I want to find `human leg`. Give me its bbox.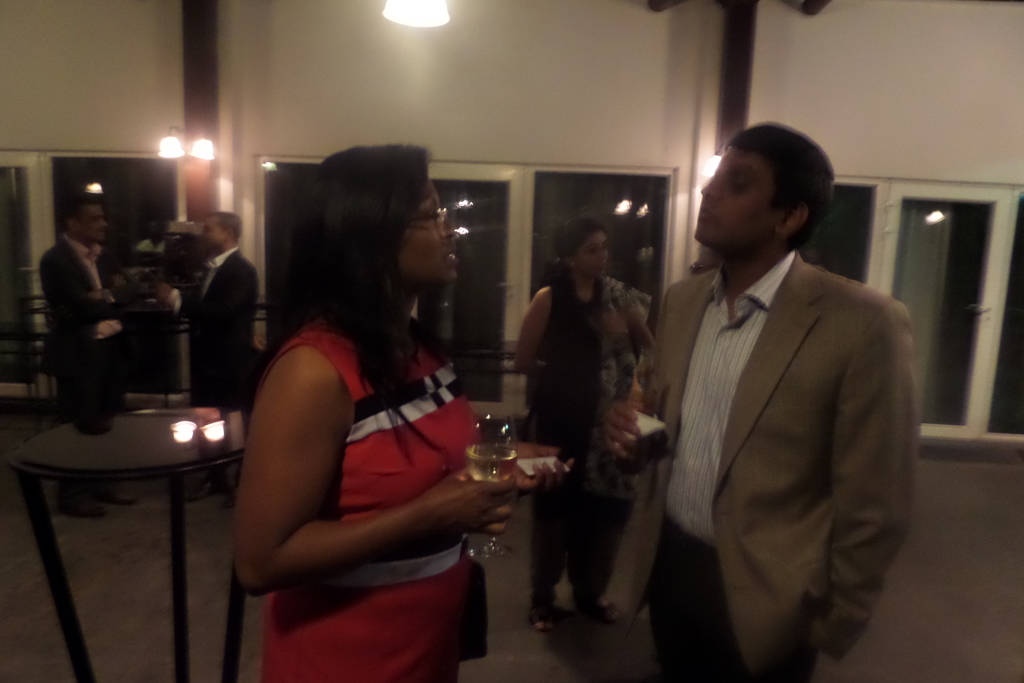
pyautogui.locateOnScreen(538, 493, 577, 632).
